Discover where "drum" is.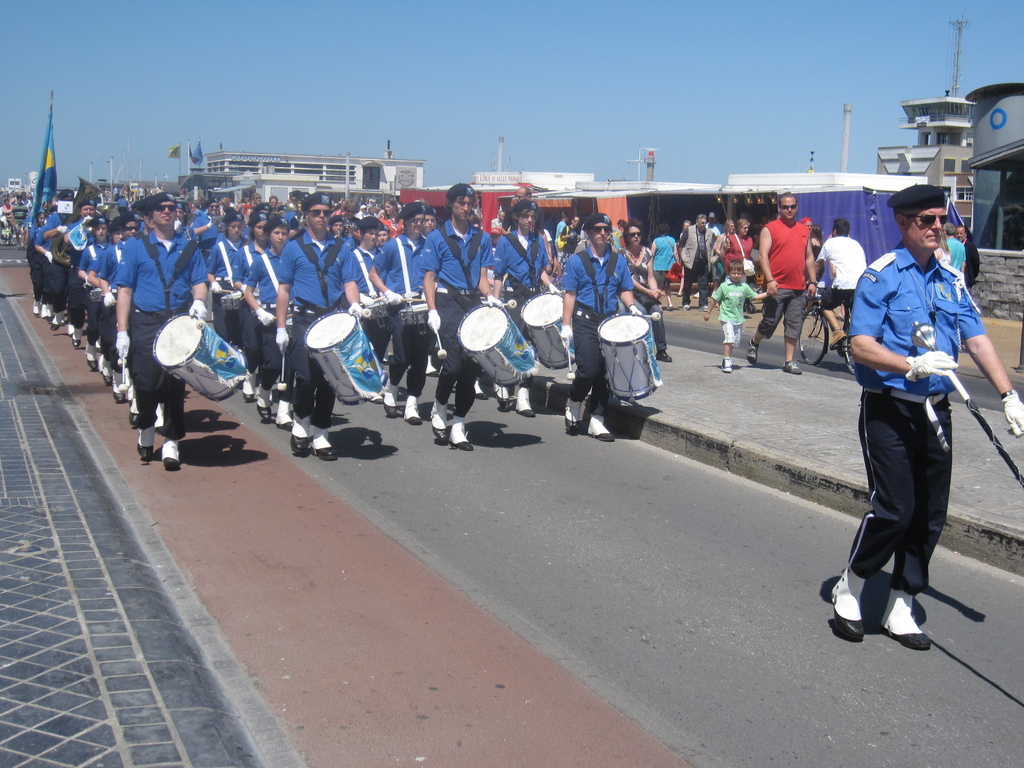
Discovered at <region>301, 312, 390, 406</region>.
